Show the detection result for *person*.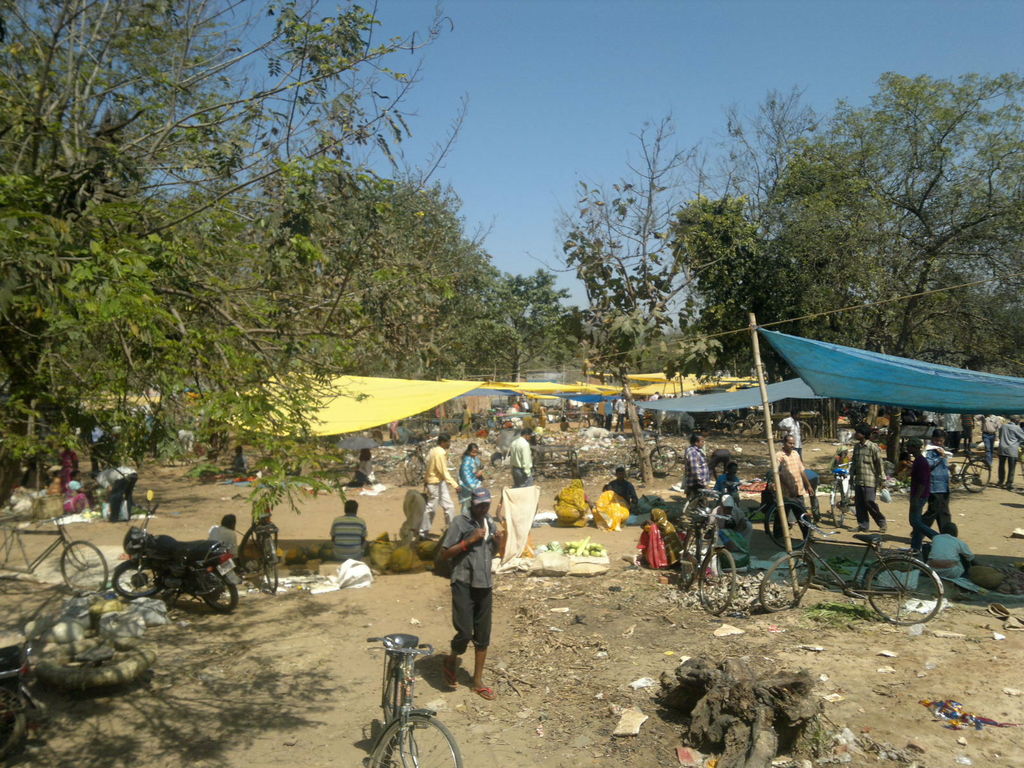
pyautogui.locateOnScreen(462, 441, 482, 500).
